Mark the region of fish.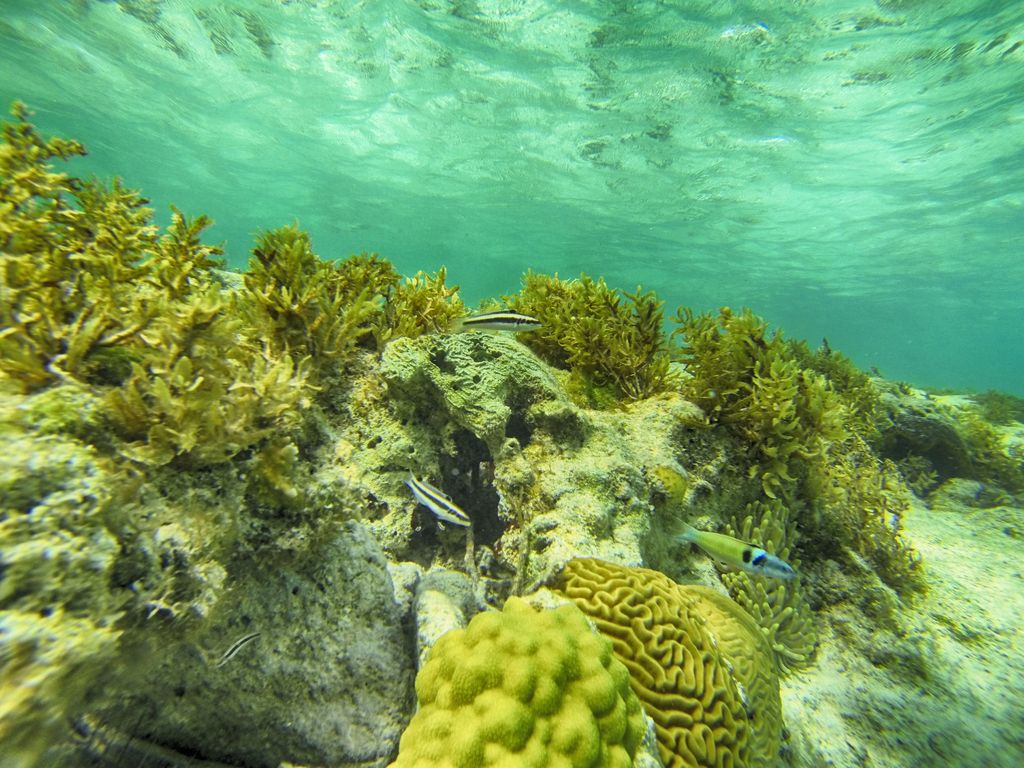
Region: rect(401, 467, 470, 524).
